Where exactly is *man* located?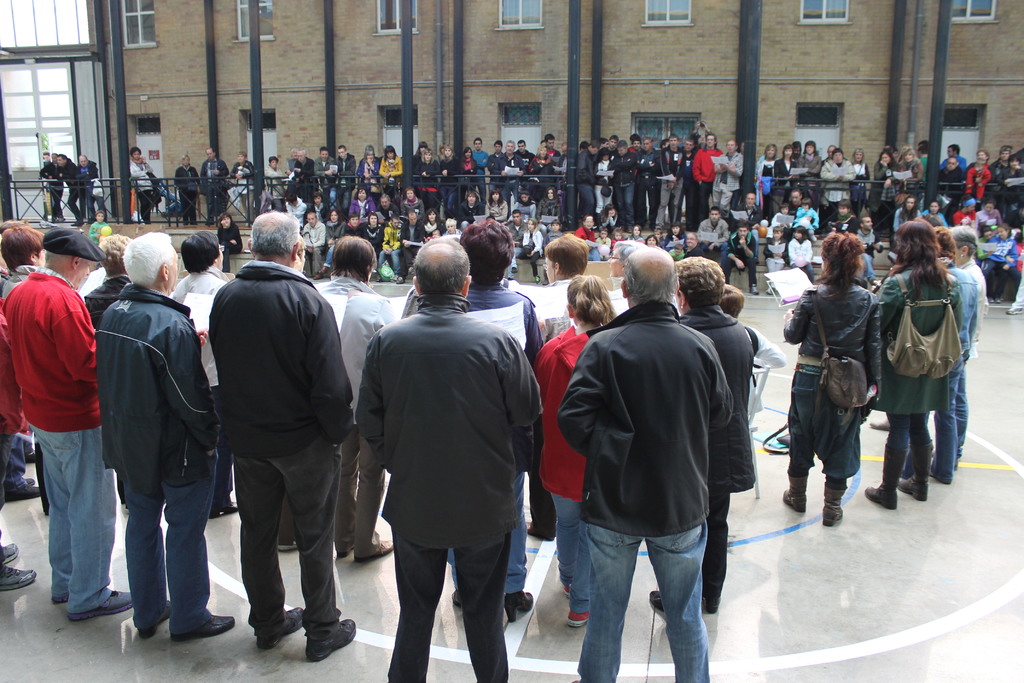
Its bounding box is crop(97, 231, 225, 630).
